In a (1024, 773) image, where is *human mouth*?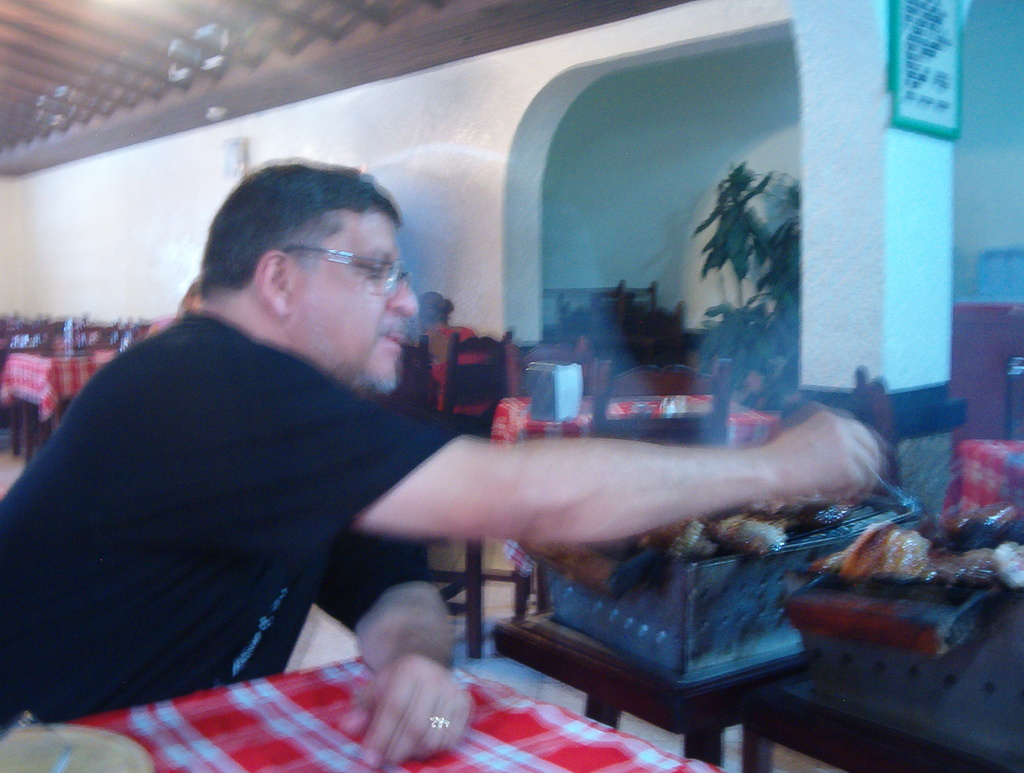
rect(384, 327, 411, 360).
